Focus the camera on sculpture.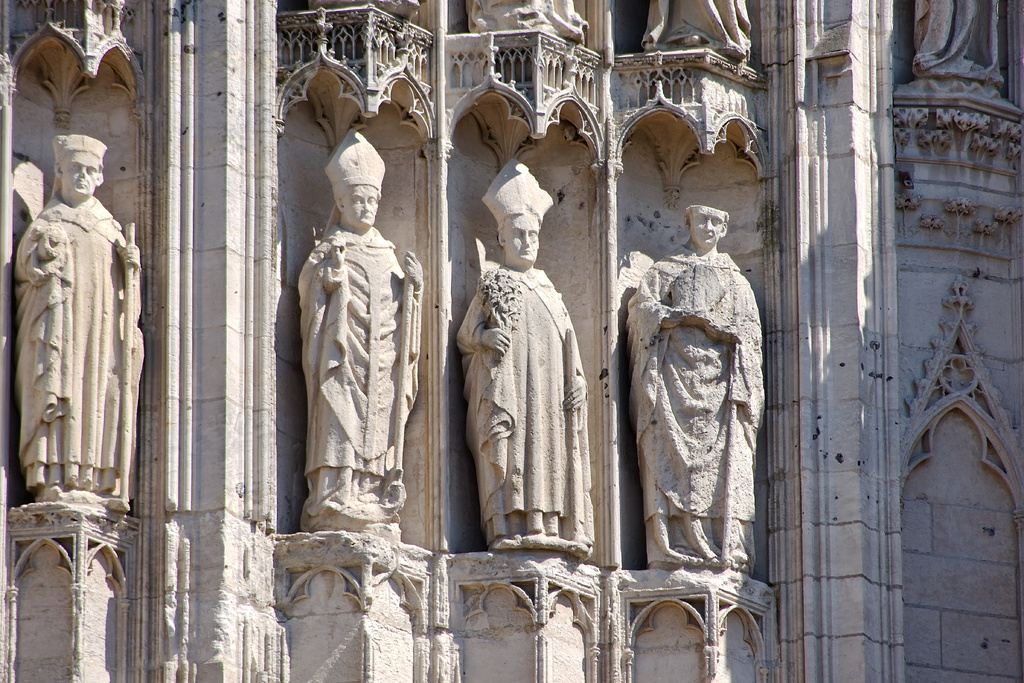
Focus region: (457, 154, 598, 550).
